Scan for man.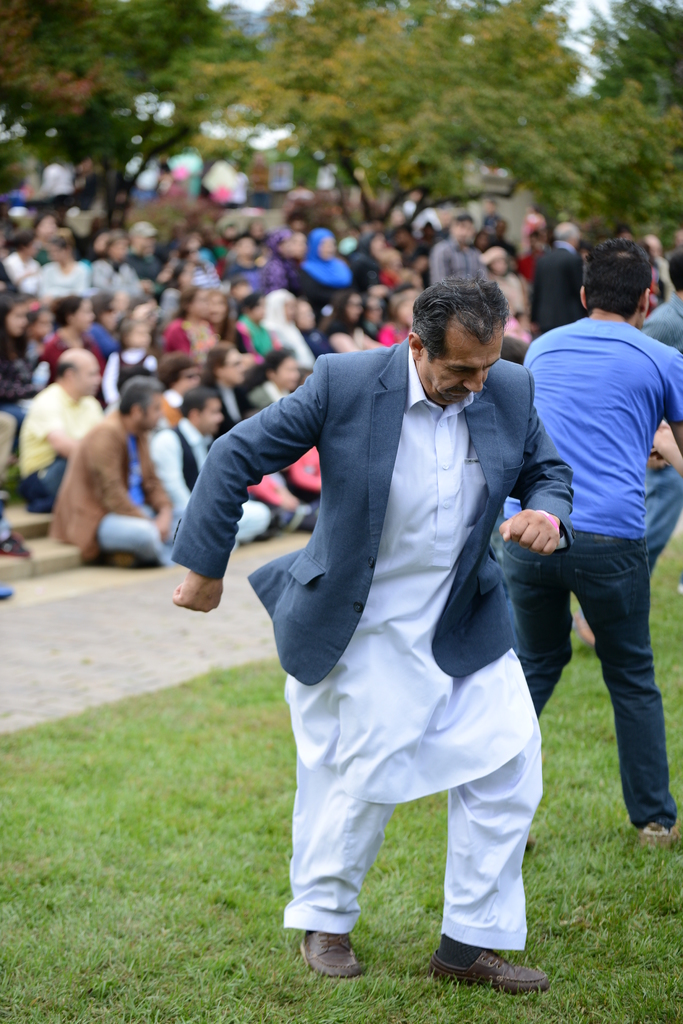
Scan result: locate(122, 218, 180, 291).
